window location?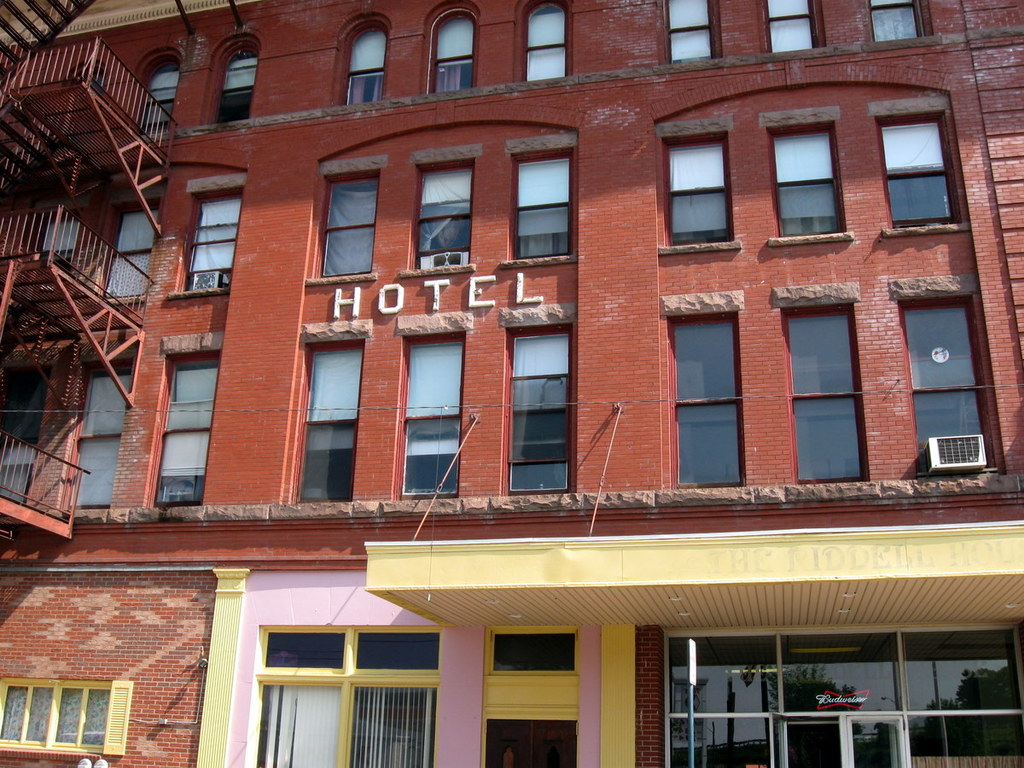
{"left": 661, "top": 0, "right": 718, "bottom": 60}
